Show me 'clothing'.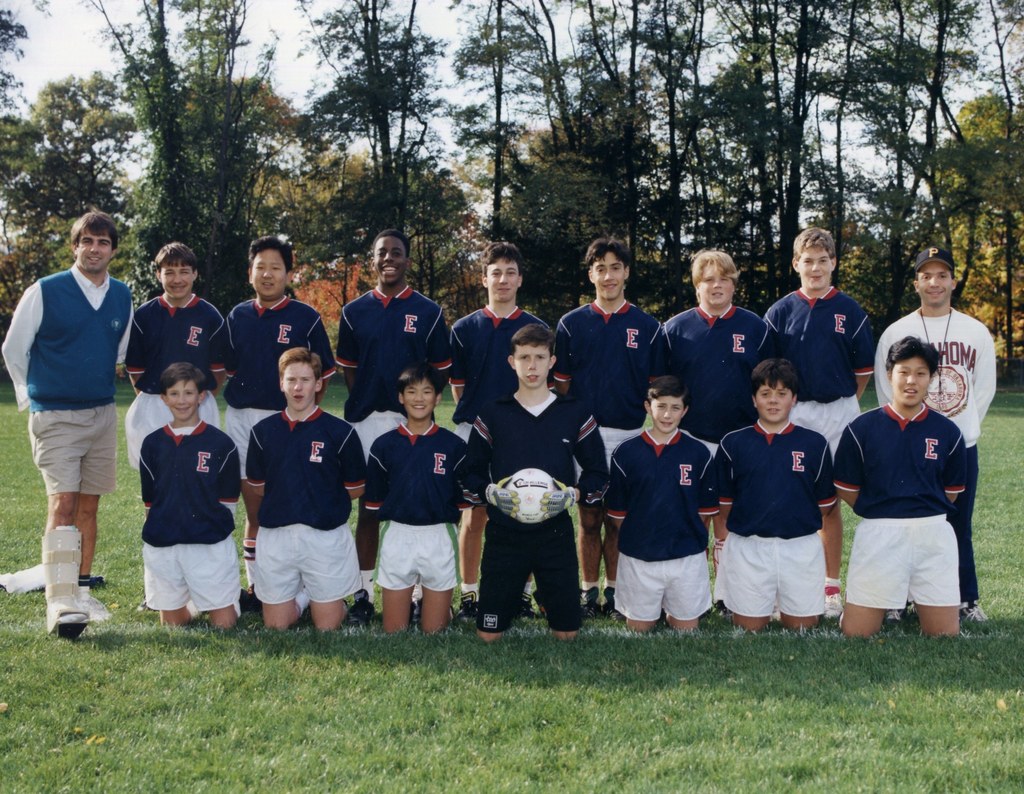
'clothing' is here: {"left": 669, "top": 310, "right": 766, "bottom": 420}.
